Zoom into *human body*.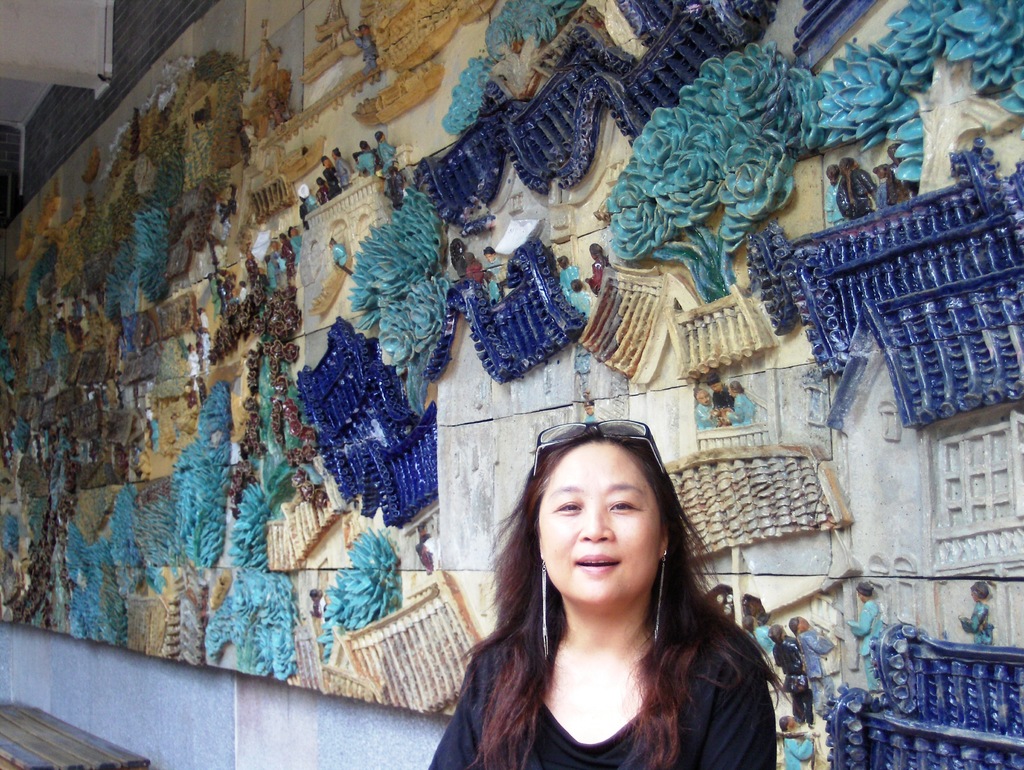
Zoom target: 851:606:886:688.
